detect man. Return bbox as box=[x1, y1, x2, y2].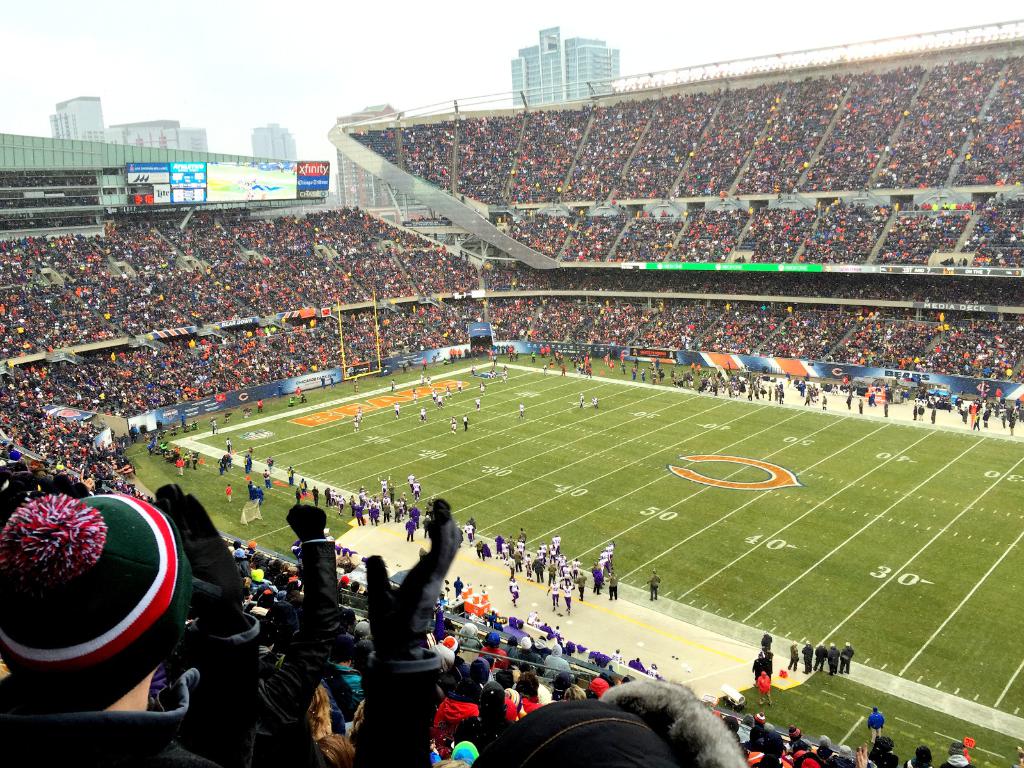
box=[473, 396, 481, 411].
